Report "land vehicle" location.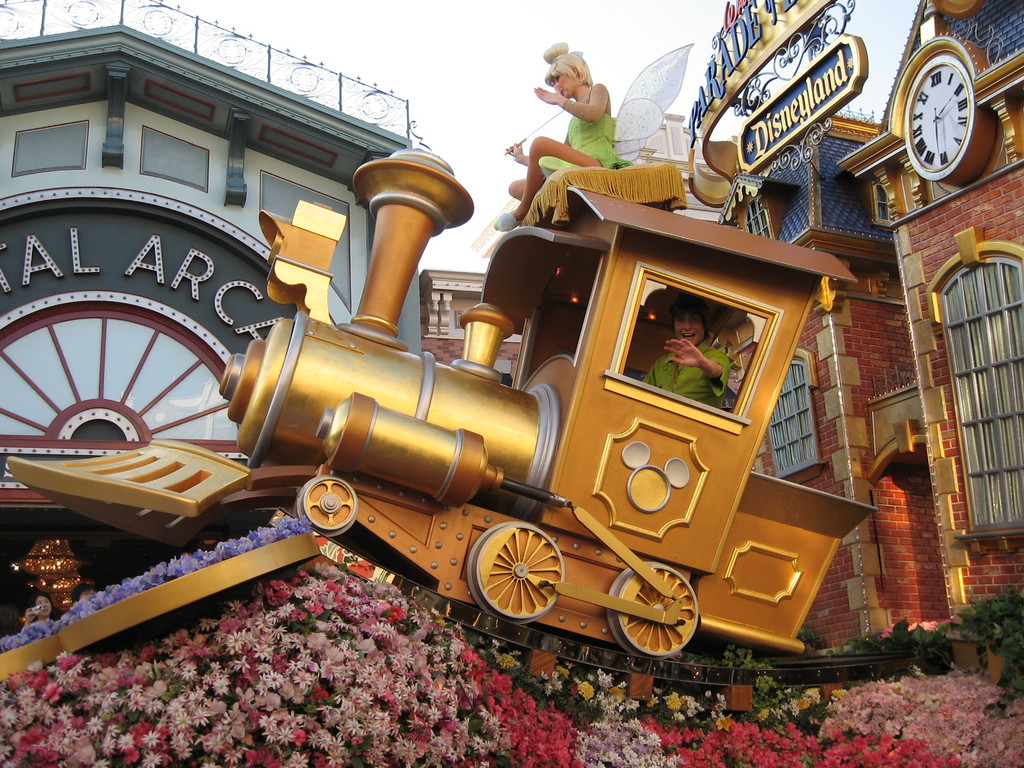
Report: 88:168:897:696.
